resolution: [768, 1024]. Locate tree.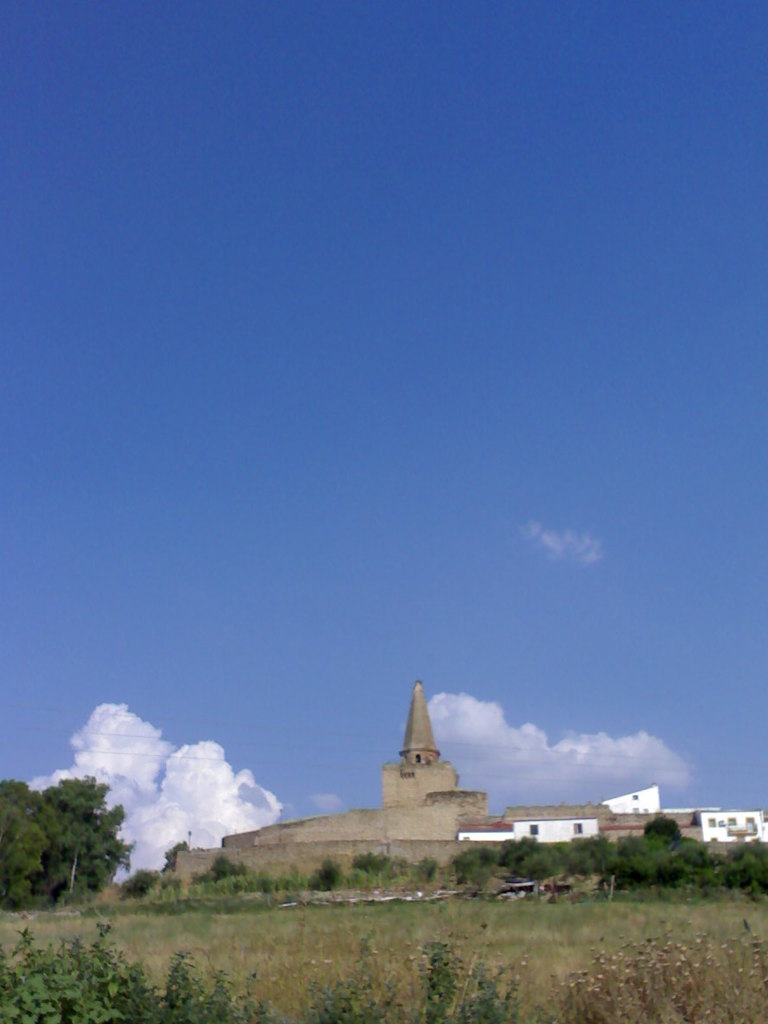
<box>690,838,724,891</box>.
